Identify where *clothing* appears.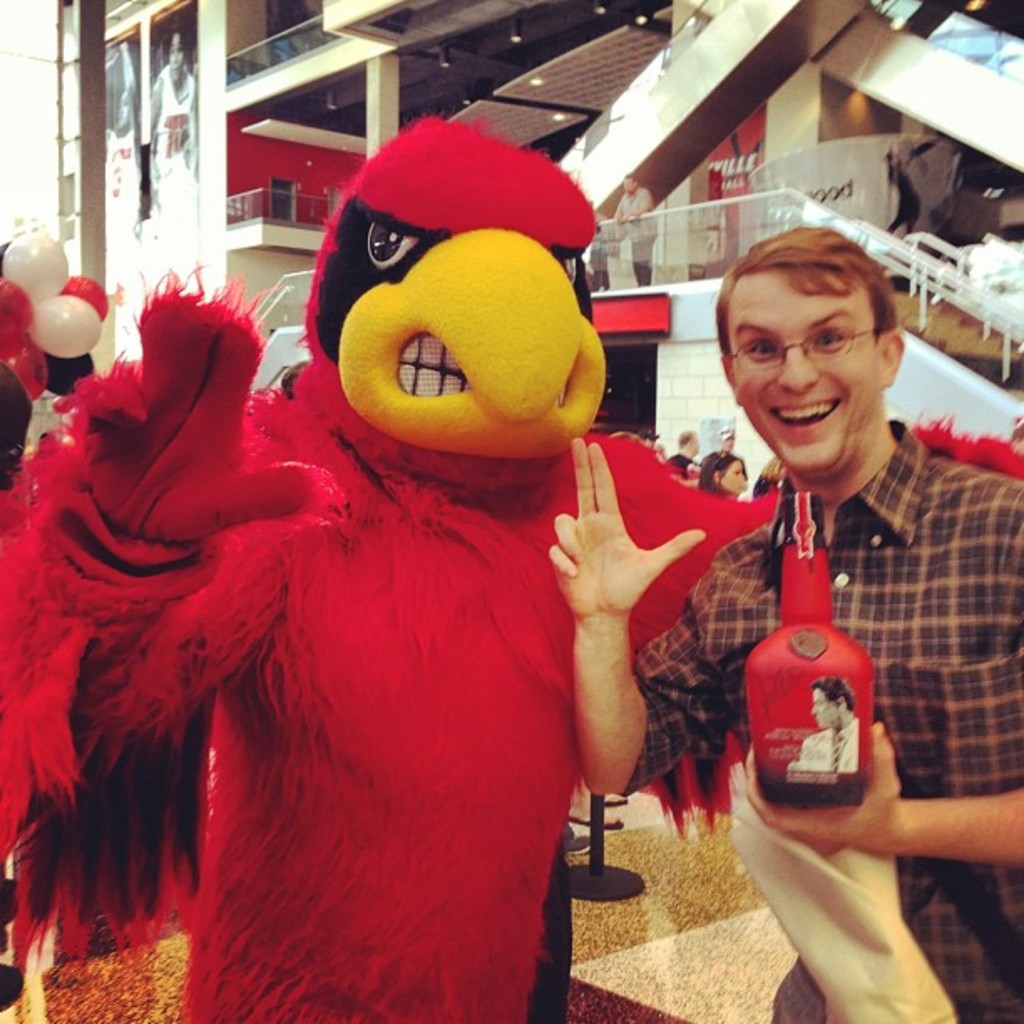
Appears at [x1=0, y1=261, x2=1022, y2=1022].
